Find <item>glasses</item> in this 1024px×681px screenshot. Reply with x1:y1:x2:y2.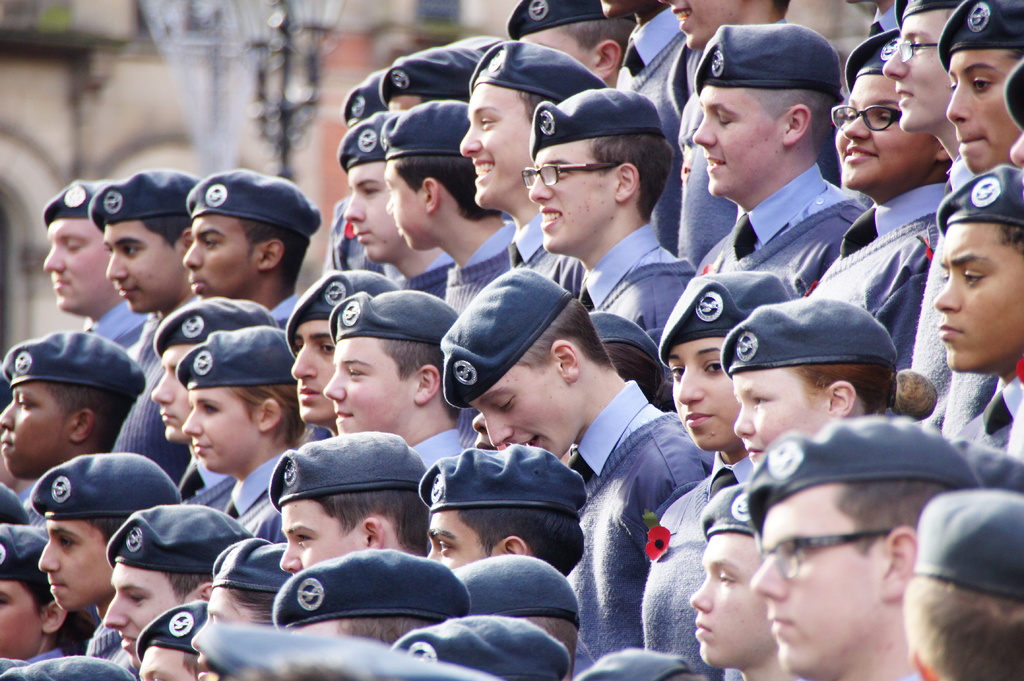
826:99:904:132.
